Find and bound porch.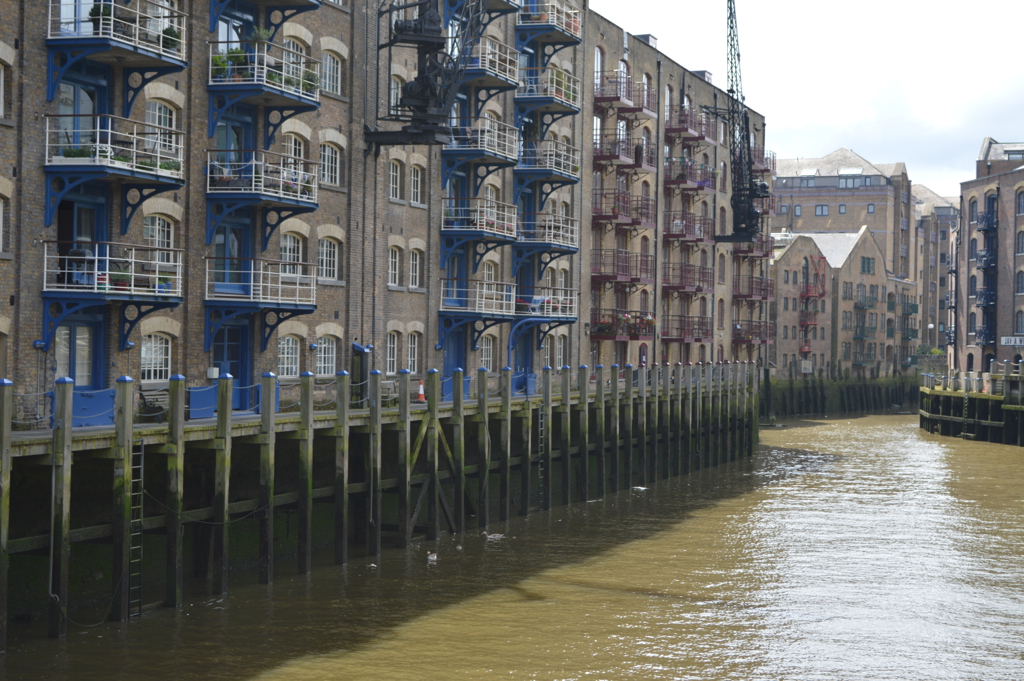
Bound: bbox(589, 244, 650, 289).
